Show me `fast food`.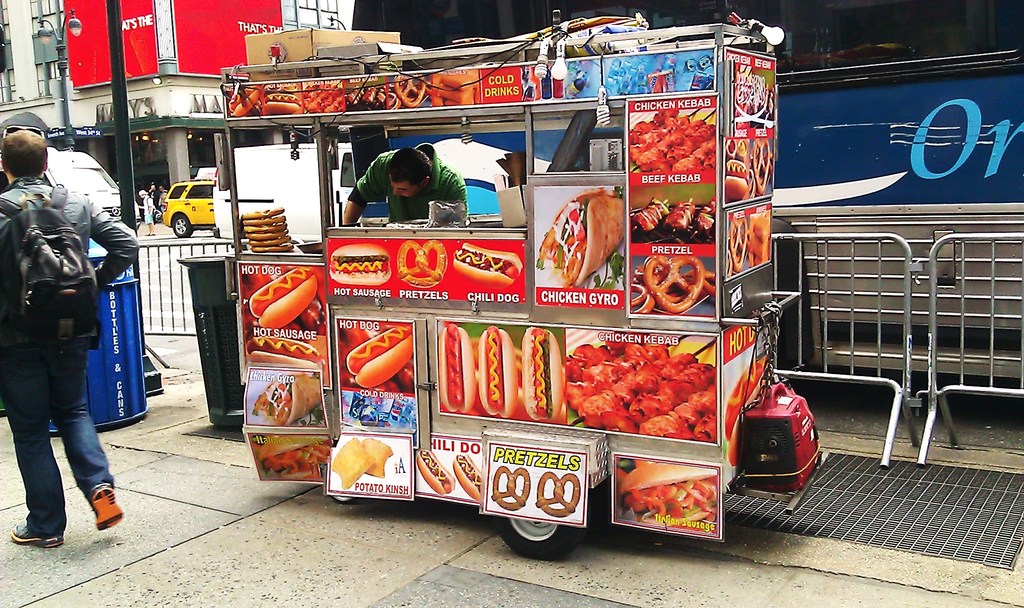
`fast food` is here: crop(249, 337, 321, 371).
